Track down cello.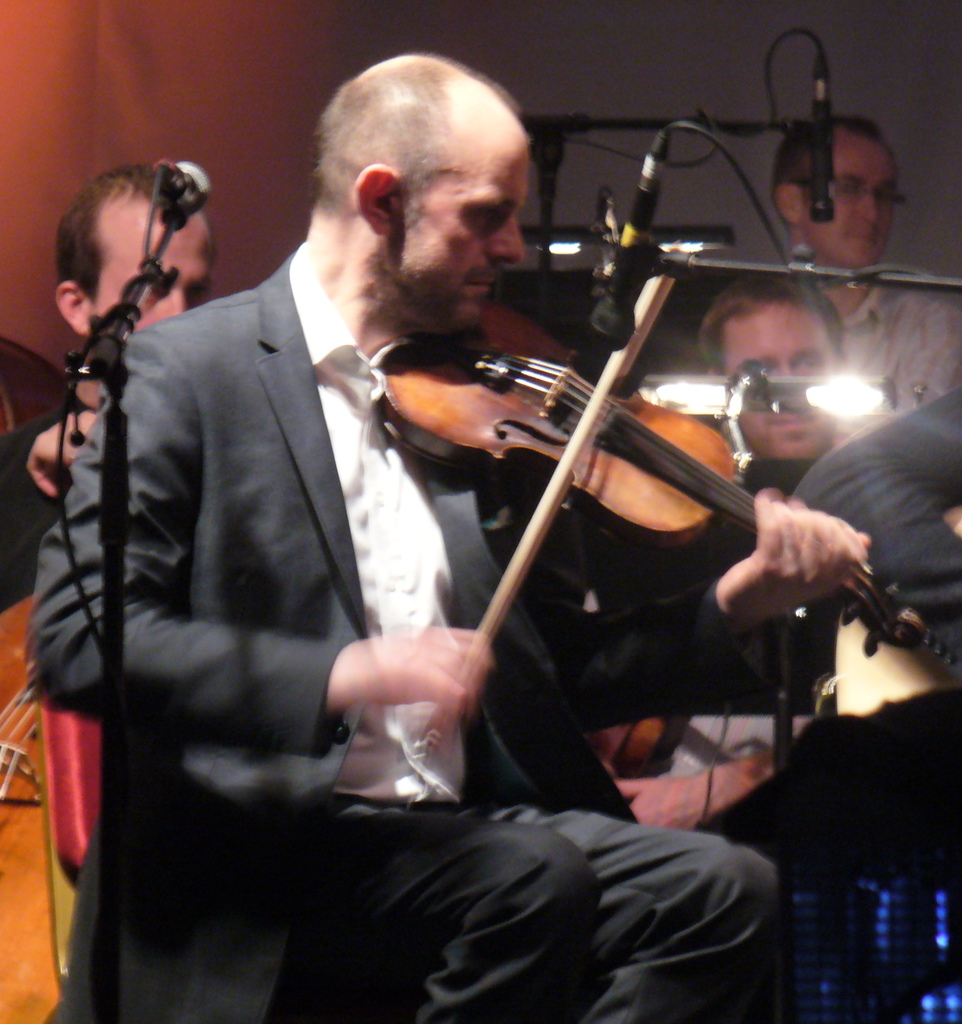
Tracked to left=382, top=284, right=951, bottom=770.
